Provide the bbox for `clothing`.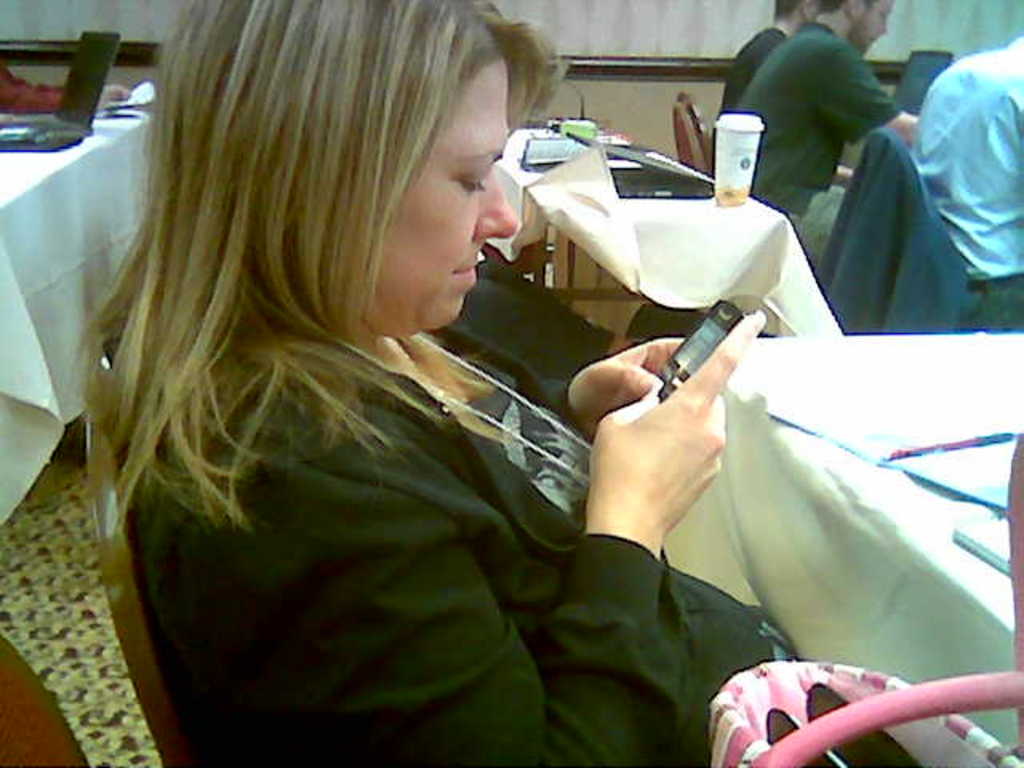
select_region(130, 235, 794, 766).
